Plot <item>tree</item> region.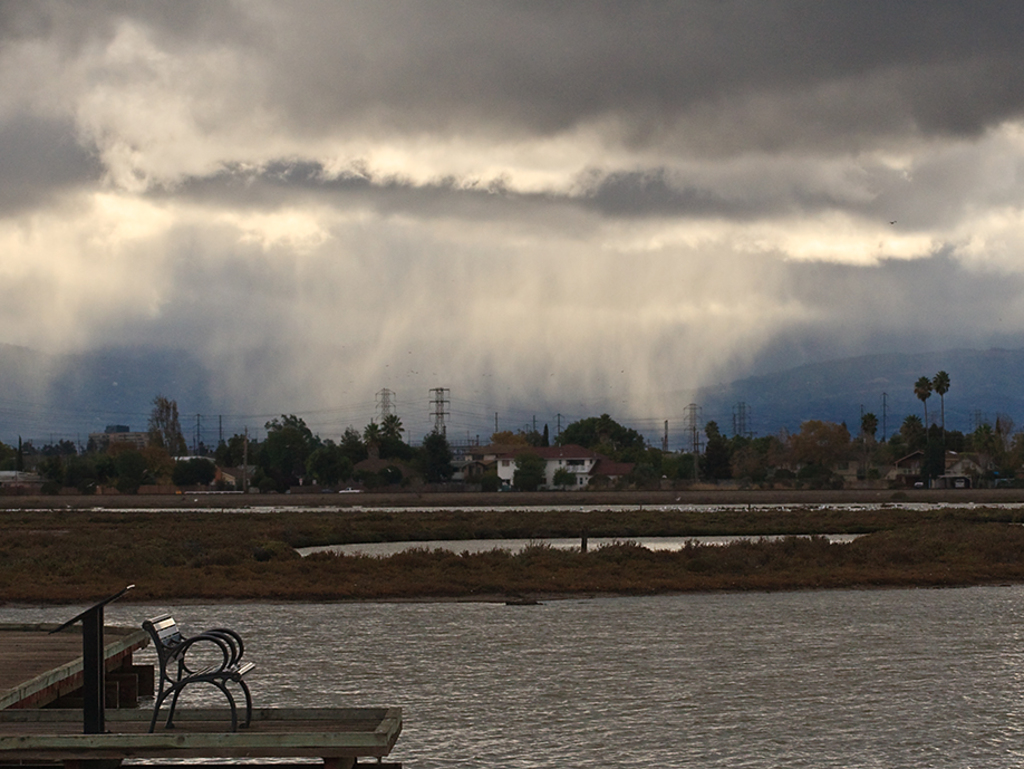
Plotted at <region>930, 369, 955, 440</region>.
